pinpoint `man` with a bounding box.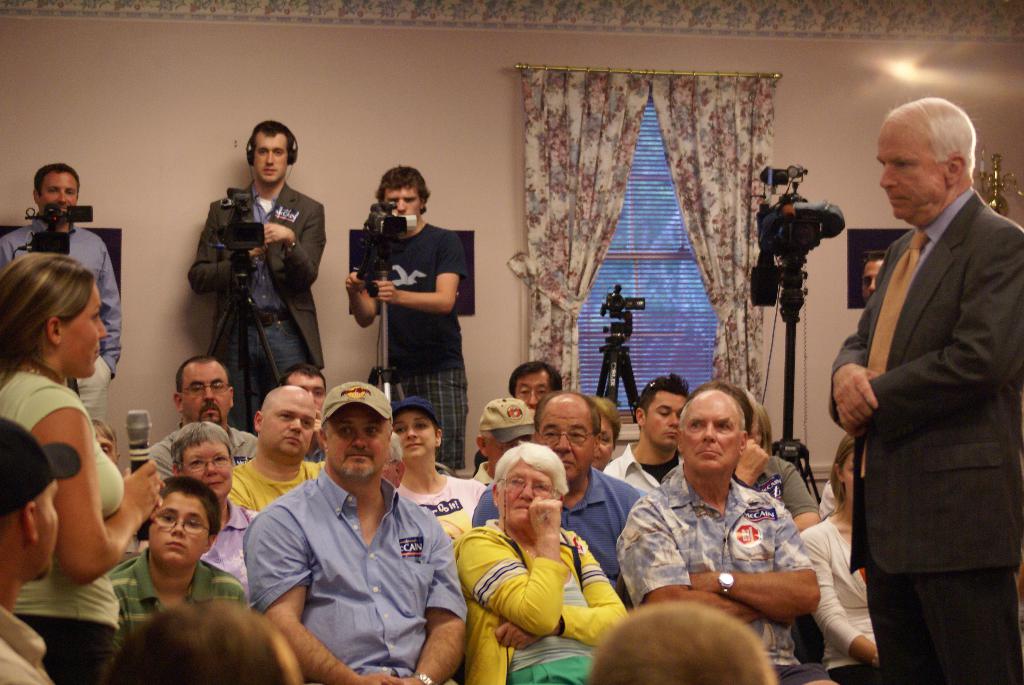
select_region(276, 363, 328, 462).
